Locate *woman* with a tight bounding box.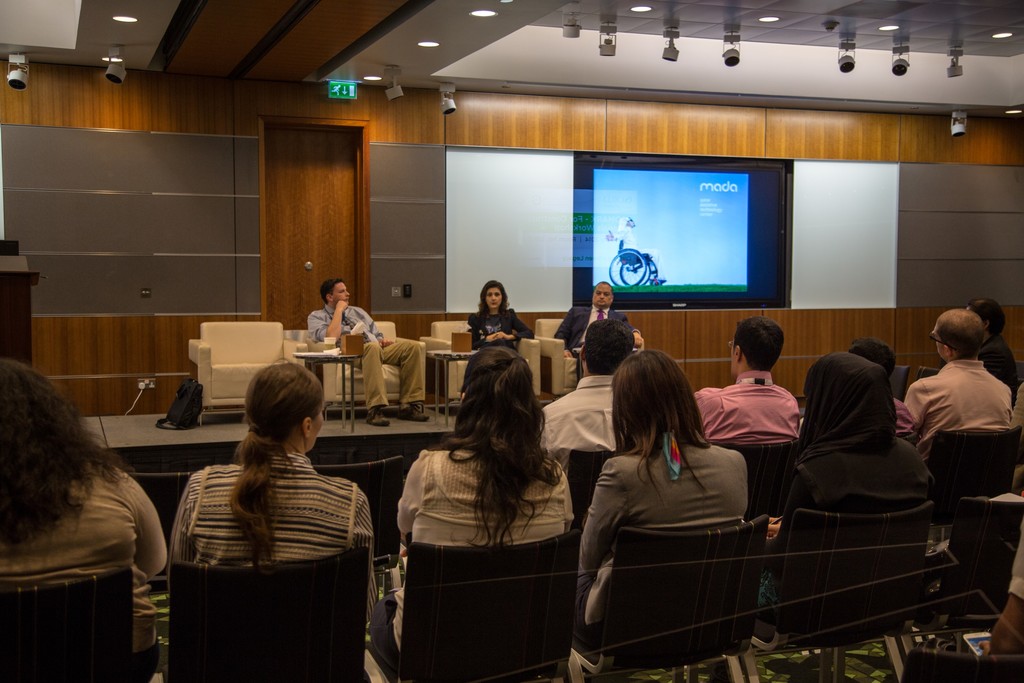
<region>589, 354, 749, 630</region>.
